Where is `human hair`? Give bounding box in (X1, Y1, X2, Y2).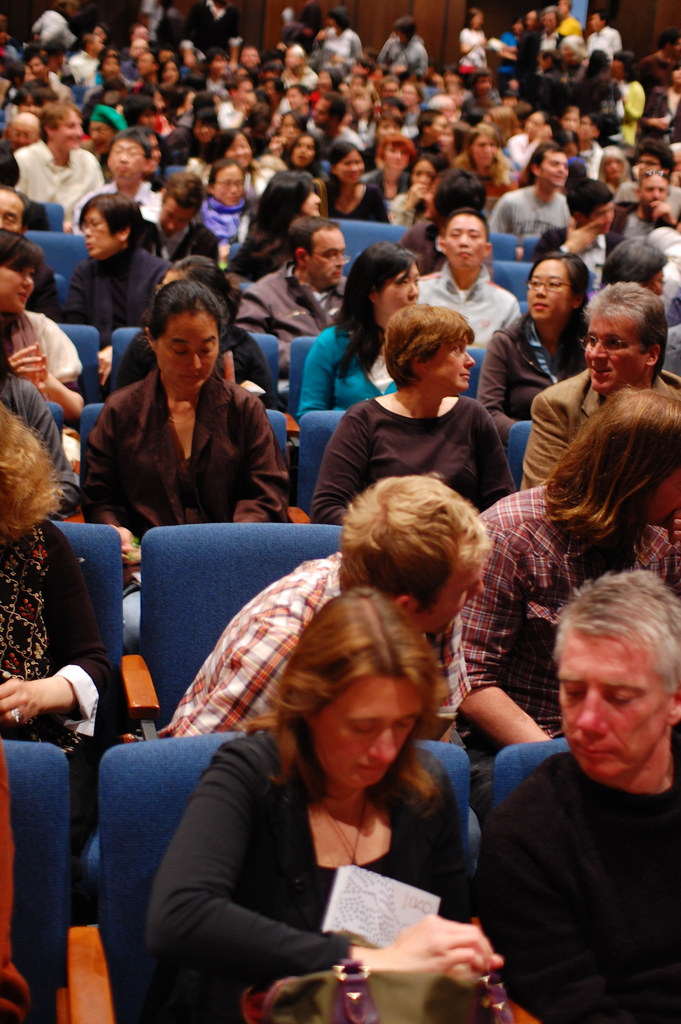
(550, 567, 680, 696).
